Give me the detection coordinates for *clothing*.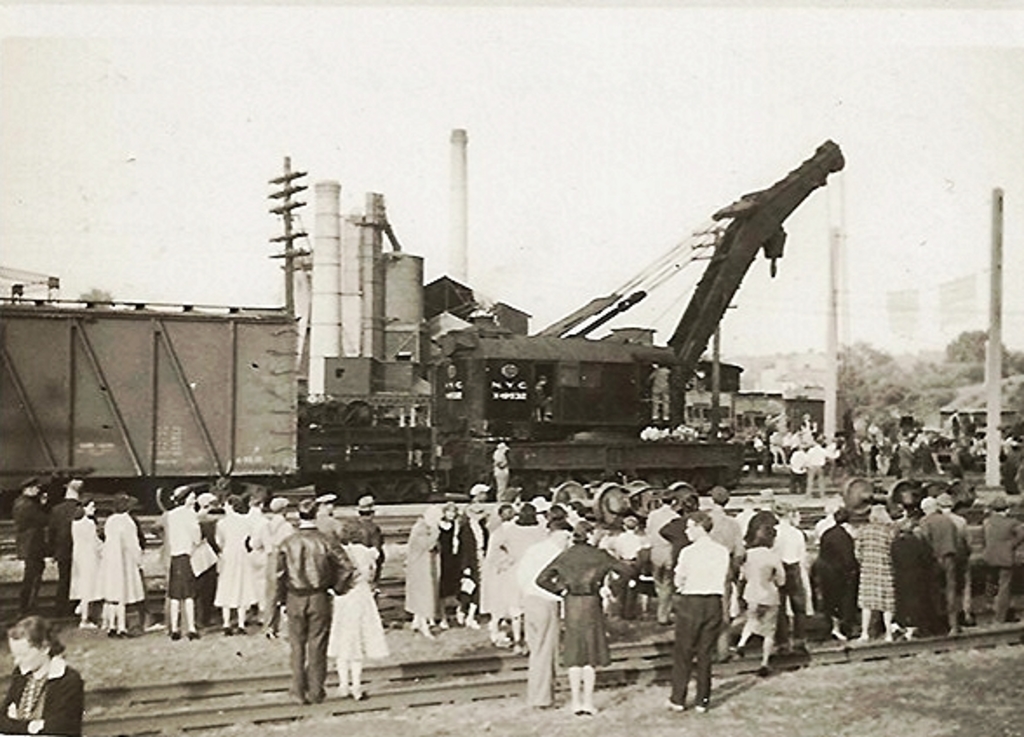
[left=322, top=544, right=392, bottom=659].
